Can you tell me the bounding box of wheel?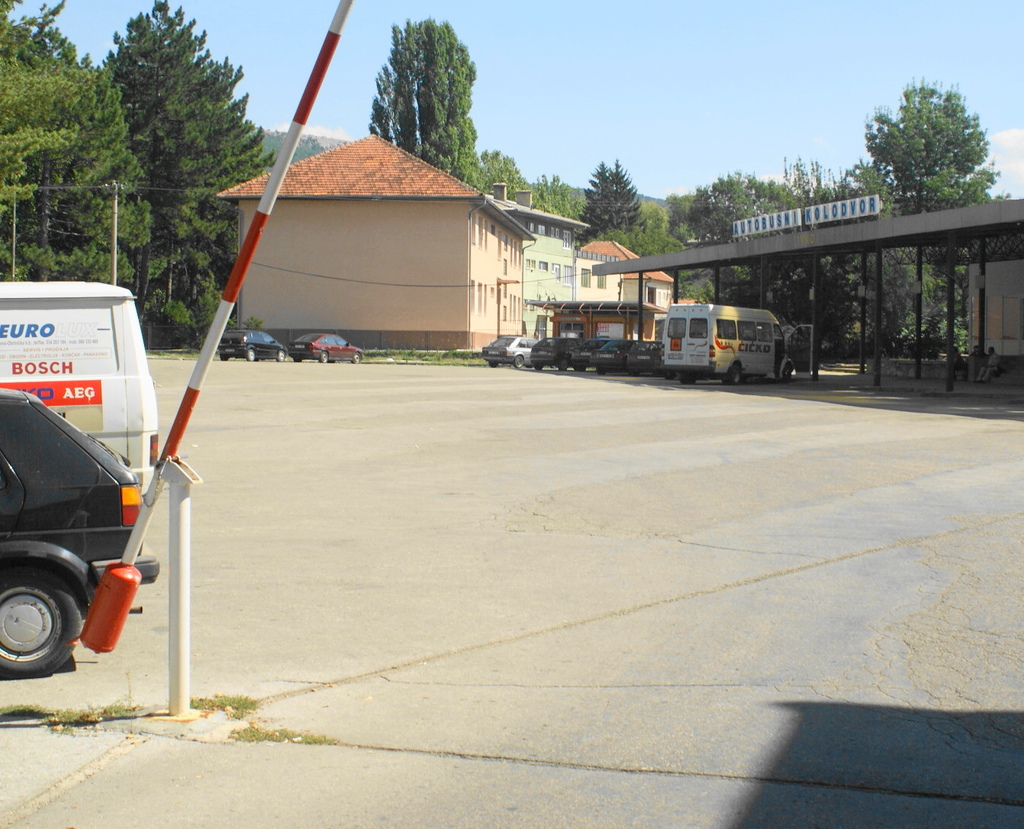
(276,348,286,361).
